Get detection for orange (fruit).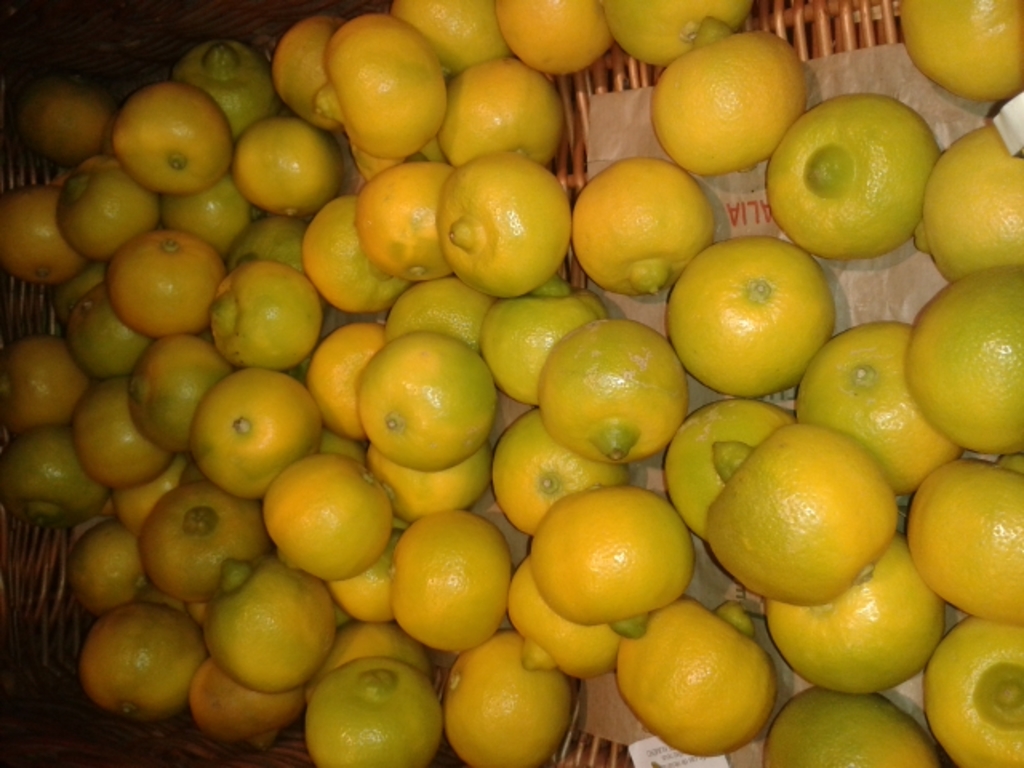
Detection: pyautogui.locateOnScreen(914, 469, 1022, 619).
